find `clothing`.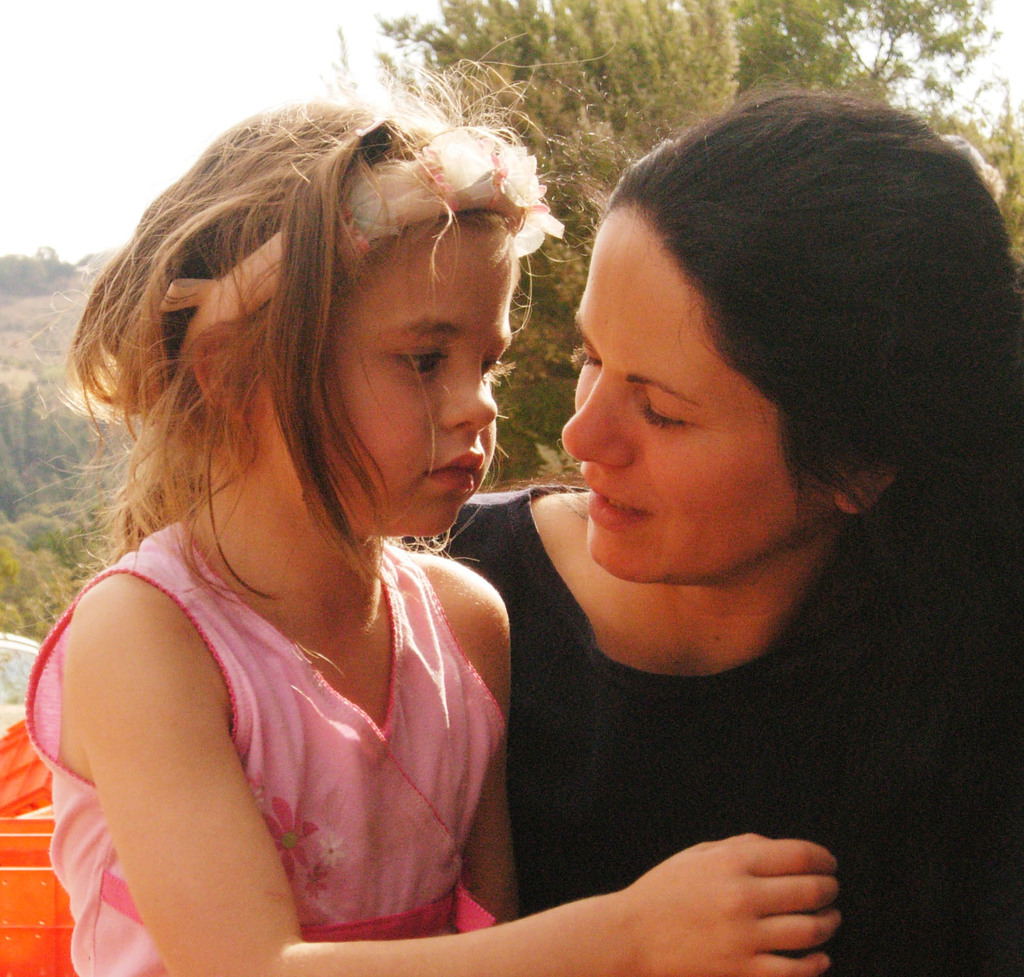
region(79, 447, 502, 918).
